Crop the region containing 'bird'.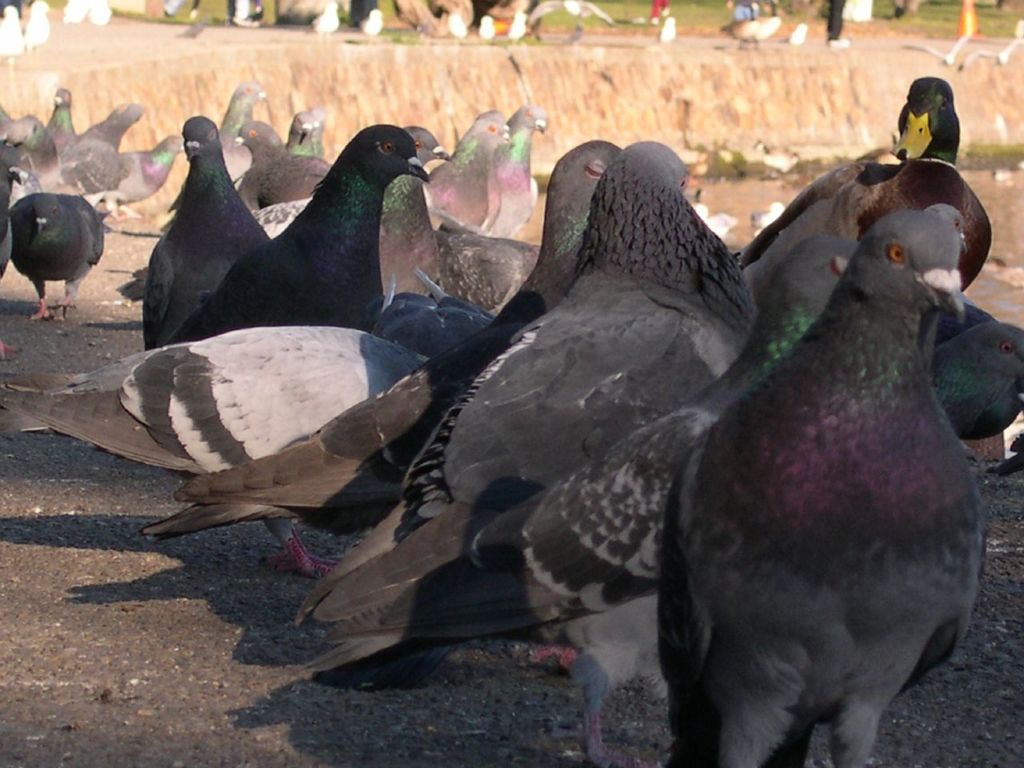
Crop region: crop(446, 13, 467, 42).
